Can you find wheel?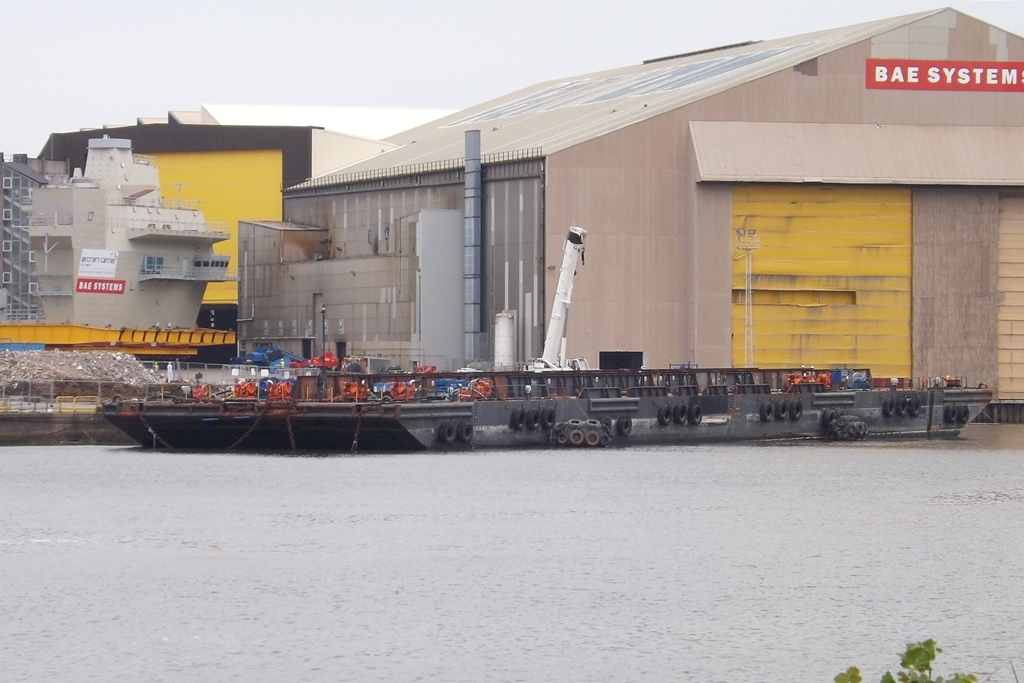
Yes, bounding box: [961,403,972,423].
